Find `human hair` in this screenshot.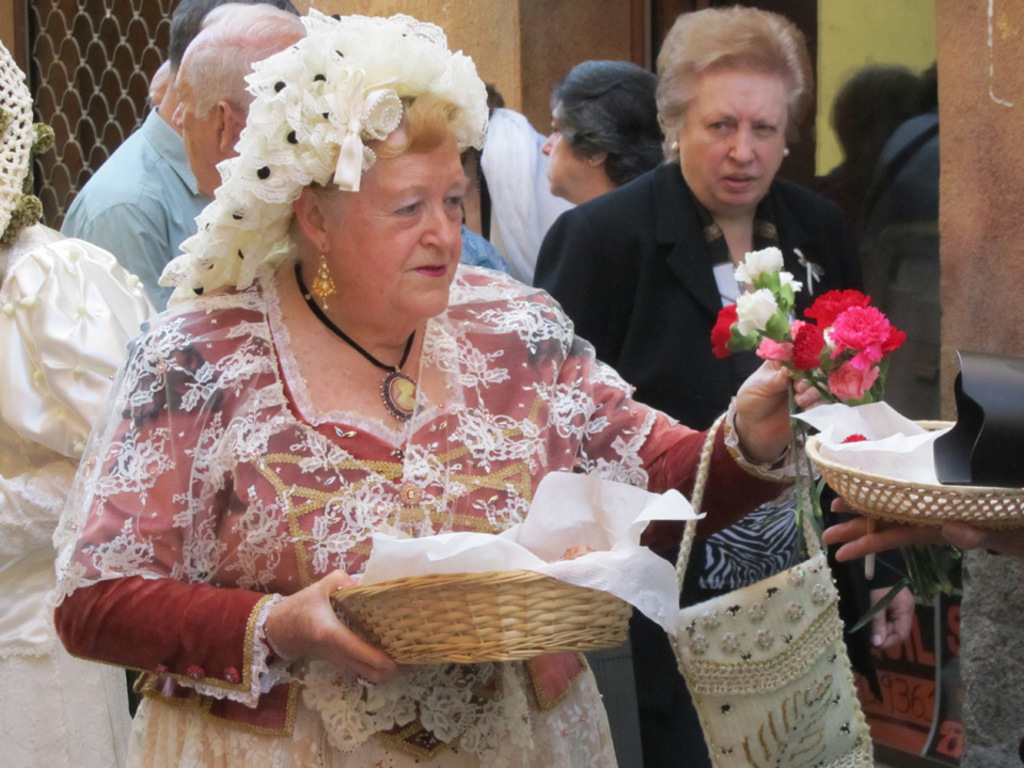
The bounding box for `human hair` is 565:66:655:183.
